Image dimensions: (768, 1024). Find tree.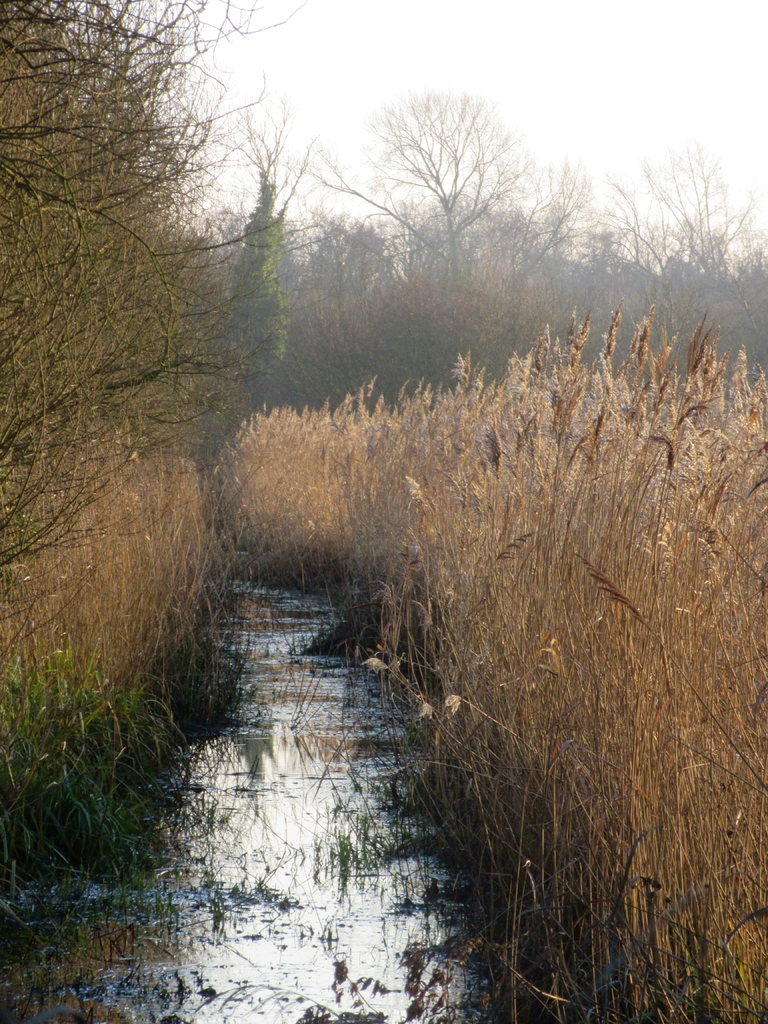
[659,166,745,340].
